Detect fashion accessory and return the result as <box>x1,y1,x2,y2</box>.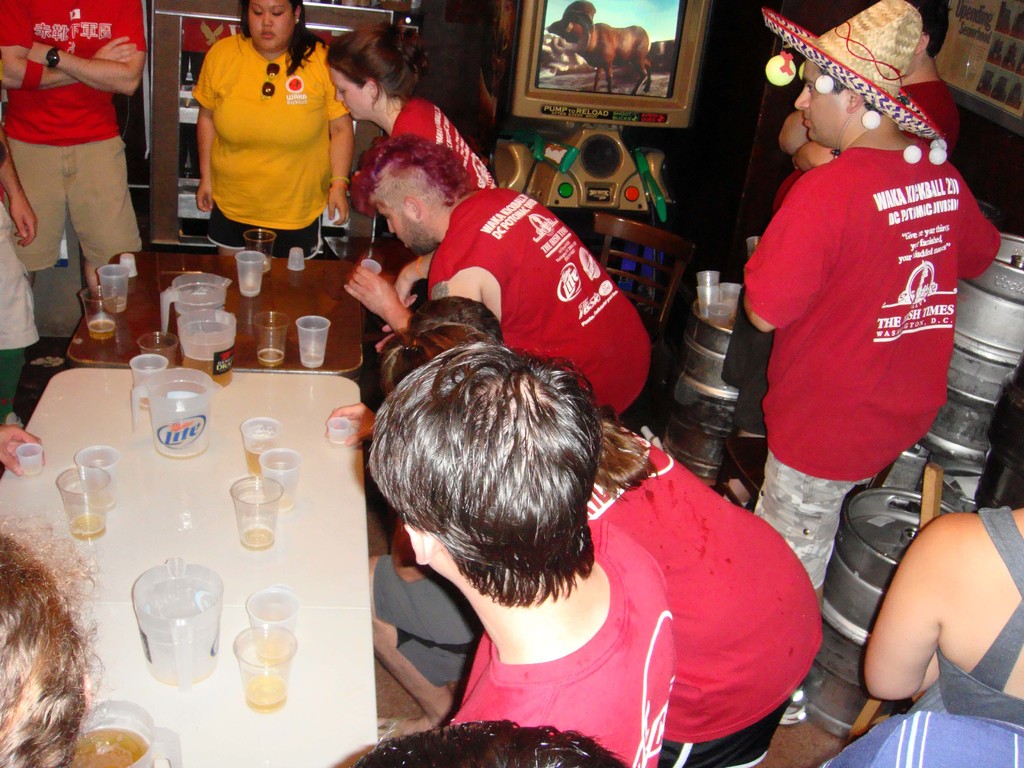
<box>765,12,967,146</box>.
